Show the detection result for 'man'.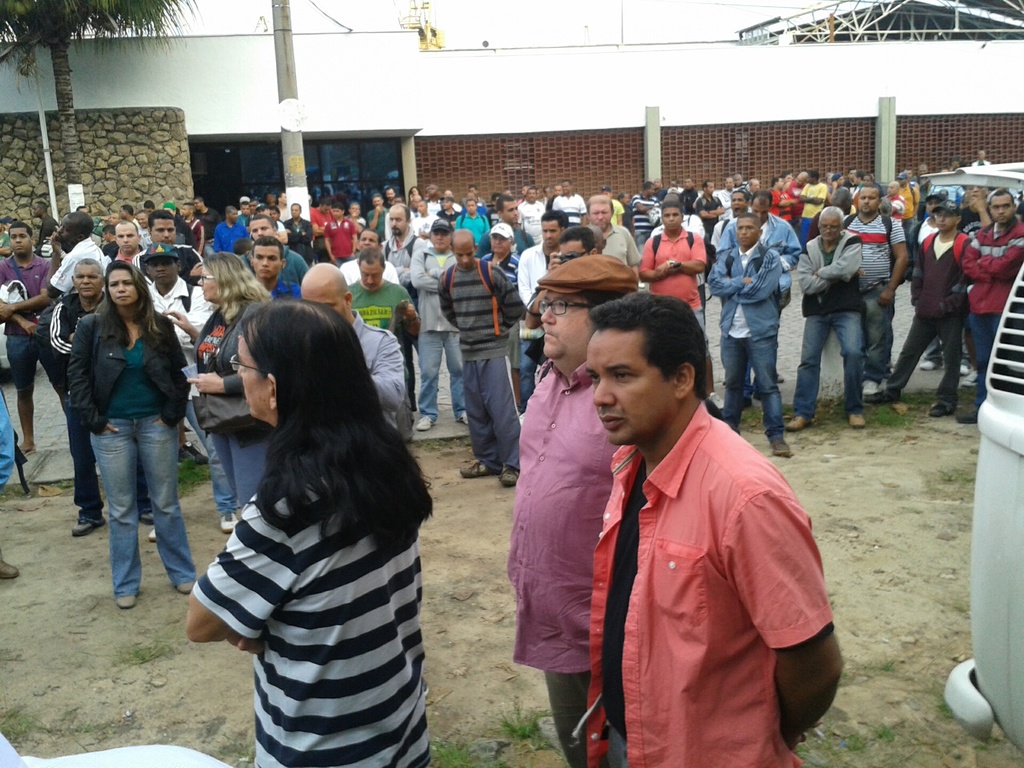
box(476, 197, 534, 256).
